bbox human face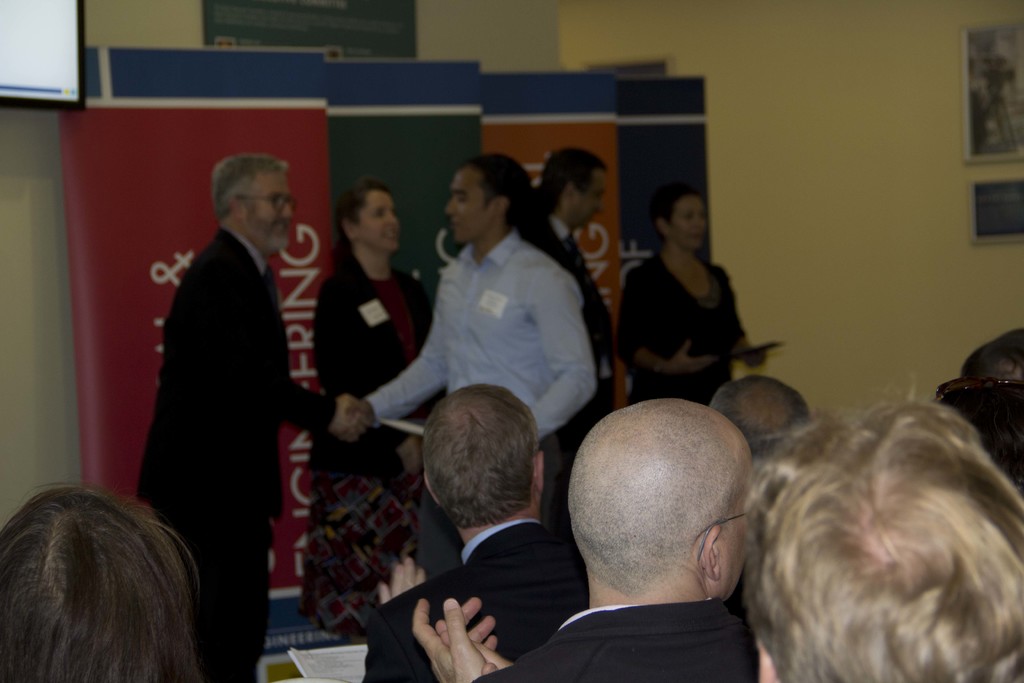
locate(447, 165, 491, 242)
